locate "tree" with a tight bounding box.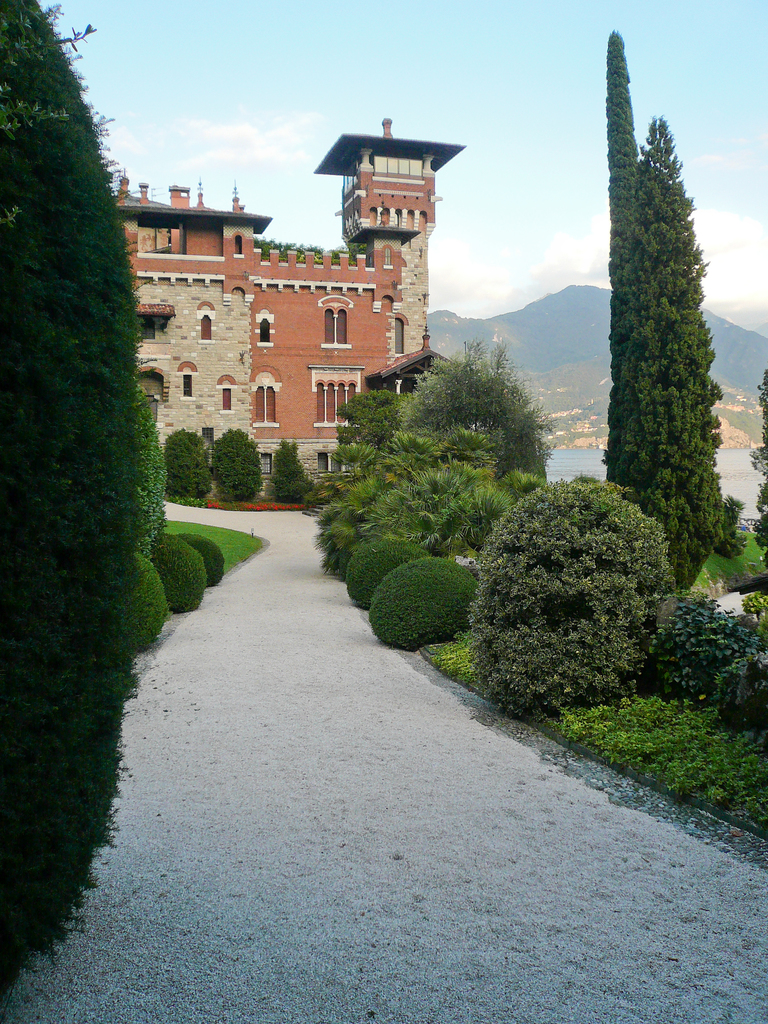
crop(600, 25, 639, 481).
